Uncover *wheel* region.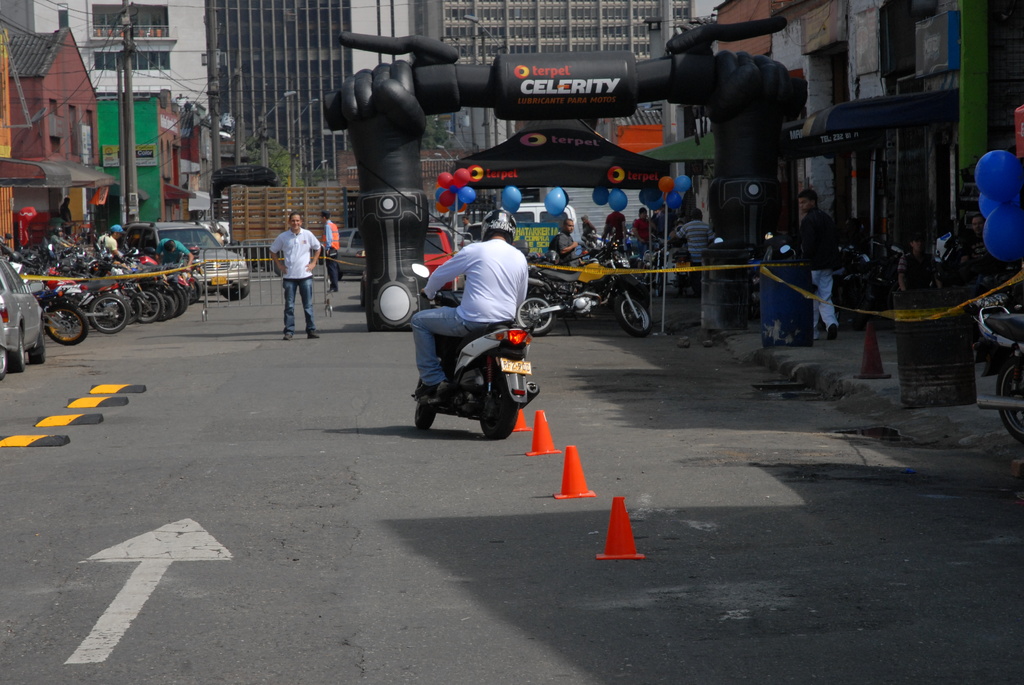
Uncovered: x1=414, y1=398, x2=438, y2=429.
